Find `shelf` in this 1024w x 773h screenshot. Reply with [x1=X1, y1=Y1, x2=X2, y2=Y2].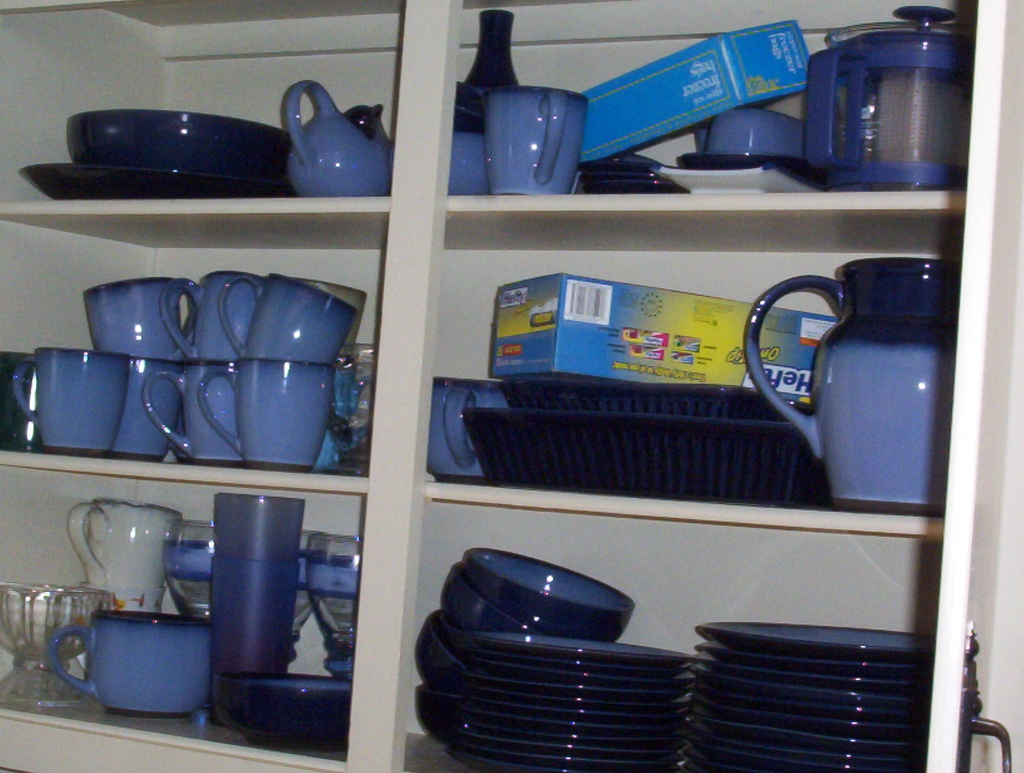
[x1=0, y1=0, x2=1023, y2=772].
